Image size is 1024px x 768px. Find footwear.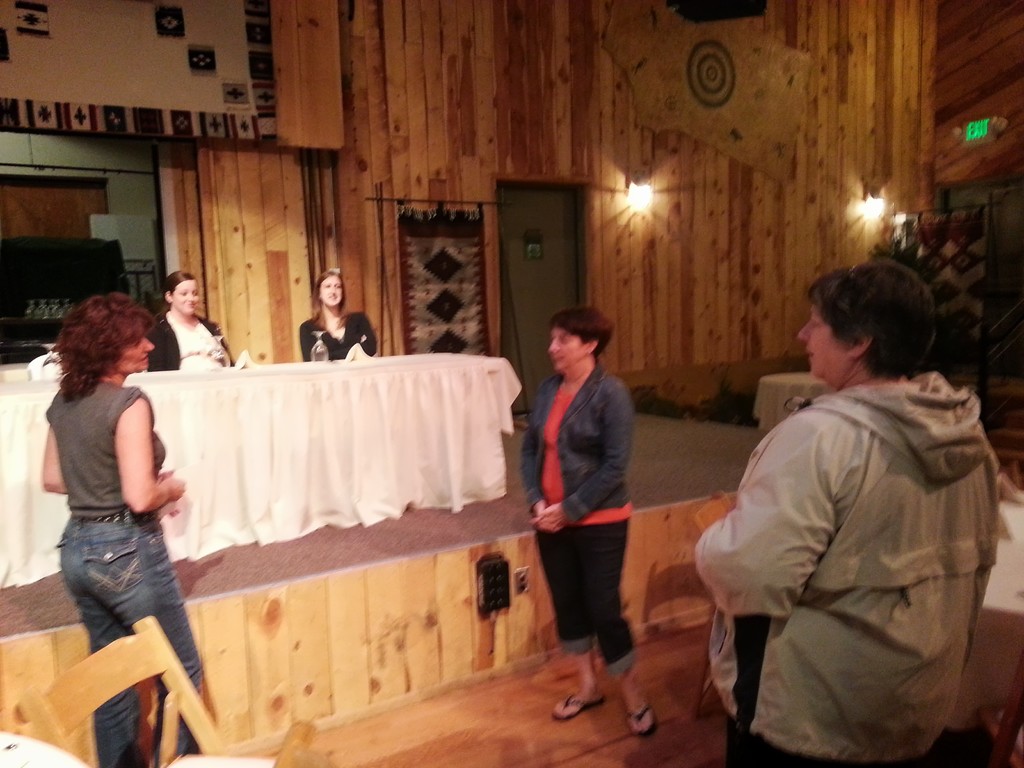
rect(624, 702, 660, 738).
